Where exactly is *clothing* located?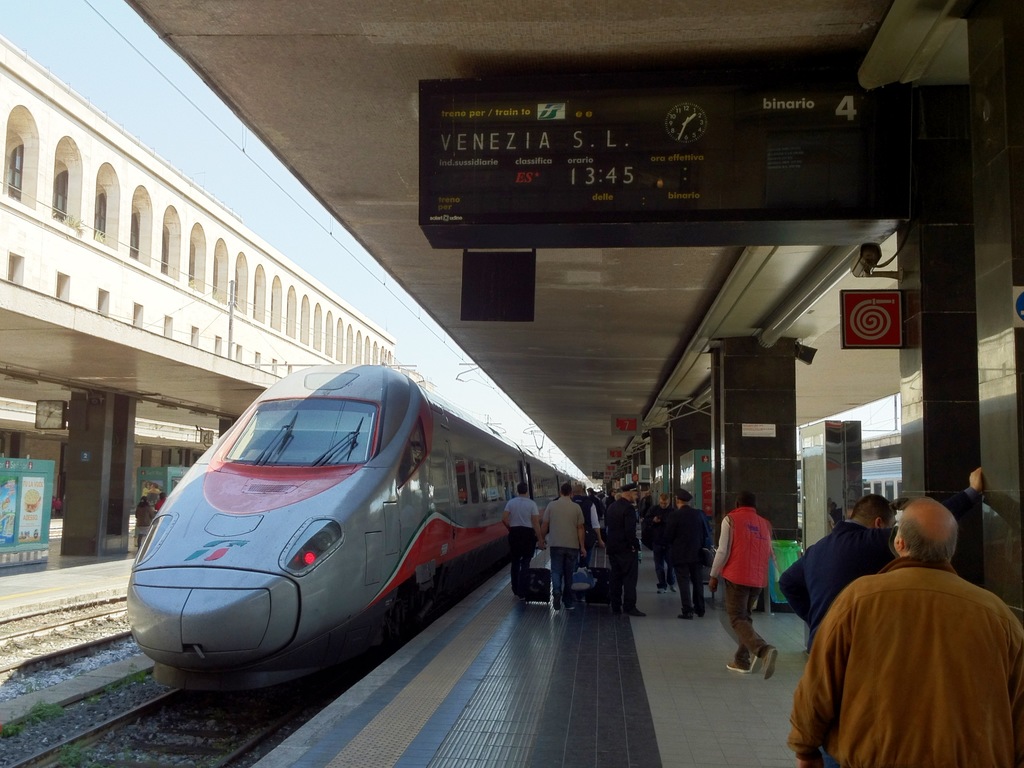
Its bounding box is bbox(675, 504, 704, 612).
